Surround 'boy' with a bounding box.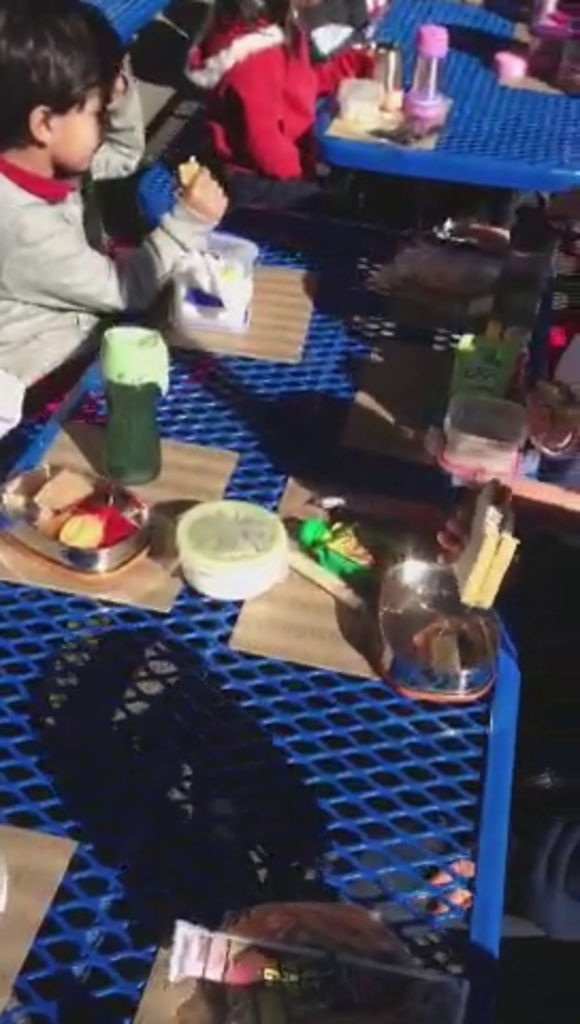
(x1=0, y1=6, x2=200, y2=382).
